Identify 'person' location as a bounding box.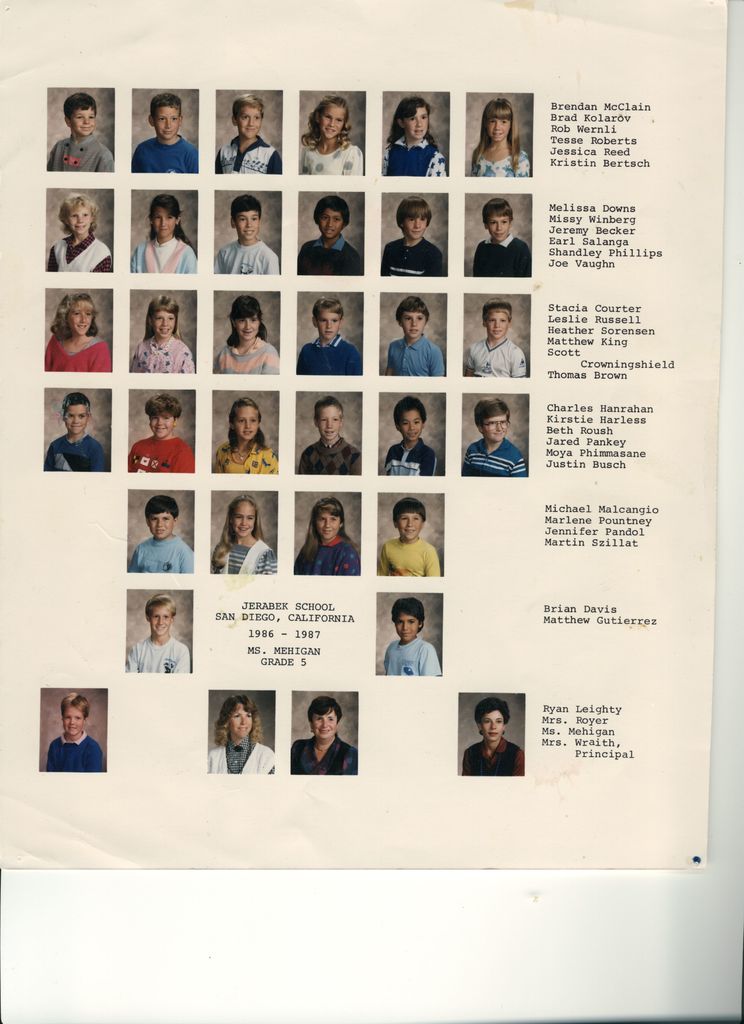
<region>463, 293, 526, 378</region>.
